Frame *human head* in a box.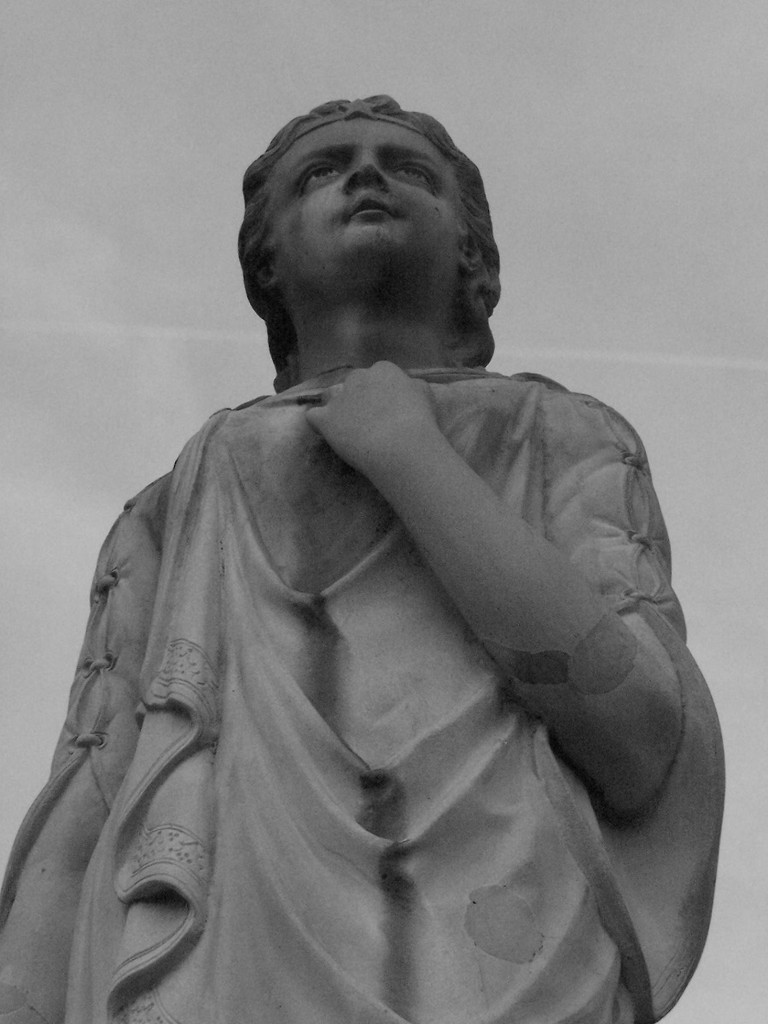
crop(241, 84, 508, 378).
